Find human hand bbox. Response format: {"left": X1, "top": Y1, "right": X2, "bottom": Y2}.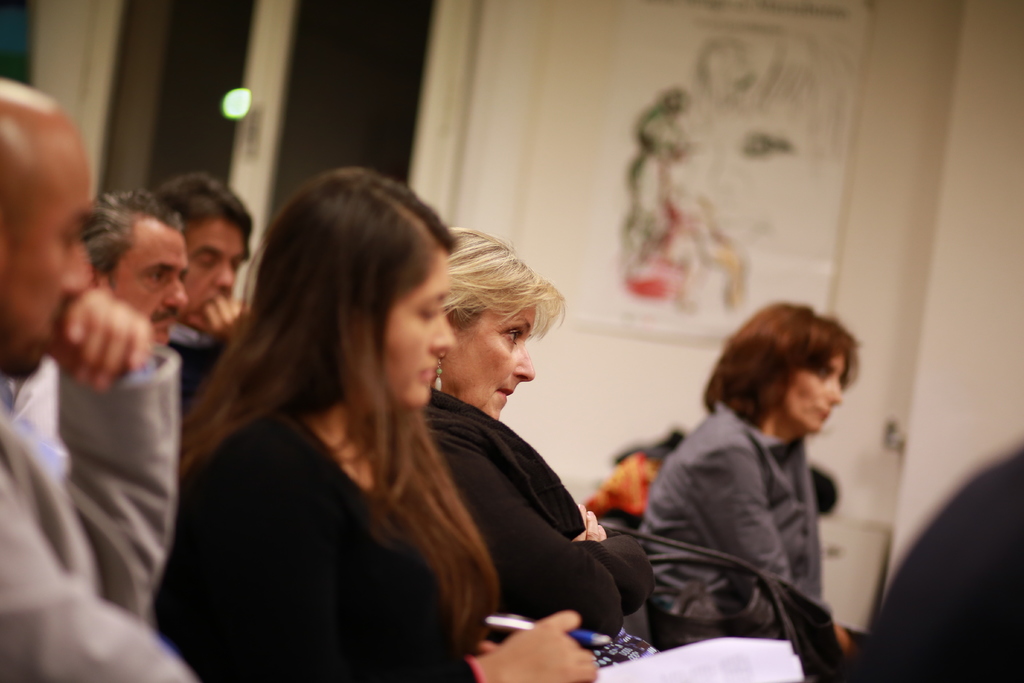
{"left": 46, "top": 262, "right": 179, "bottom": 399}.
